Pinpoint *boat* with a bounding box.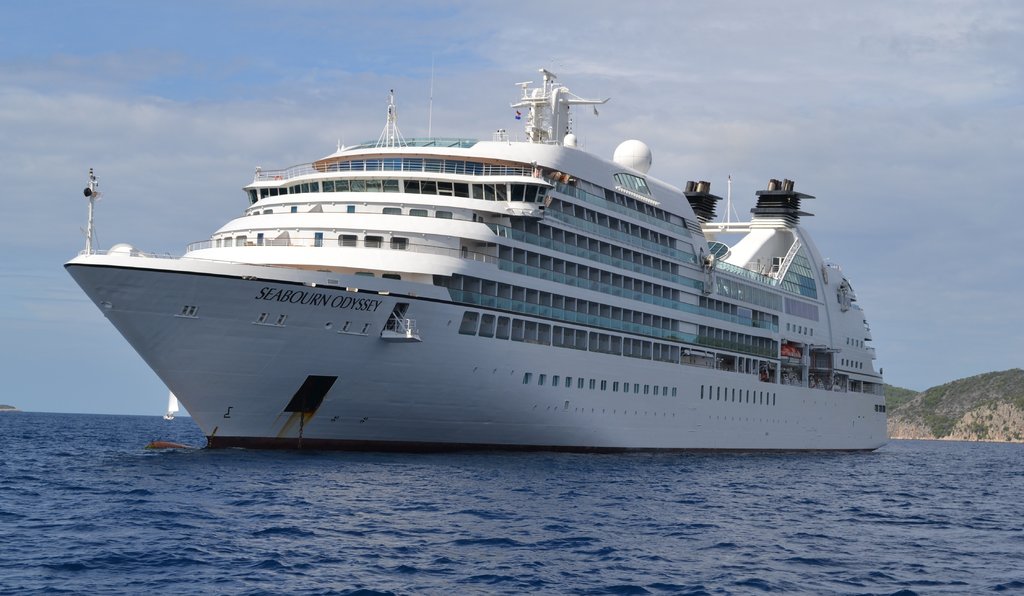
pyautogui.locateOnScreen(74, 42, 965, 460).
